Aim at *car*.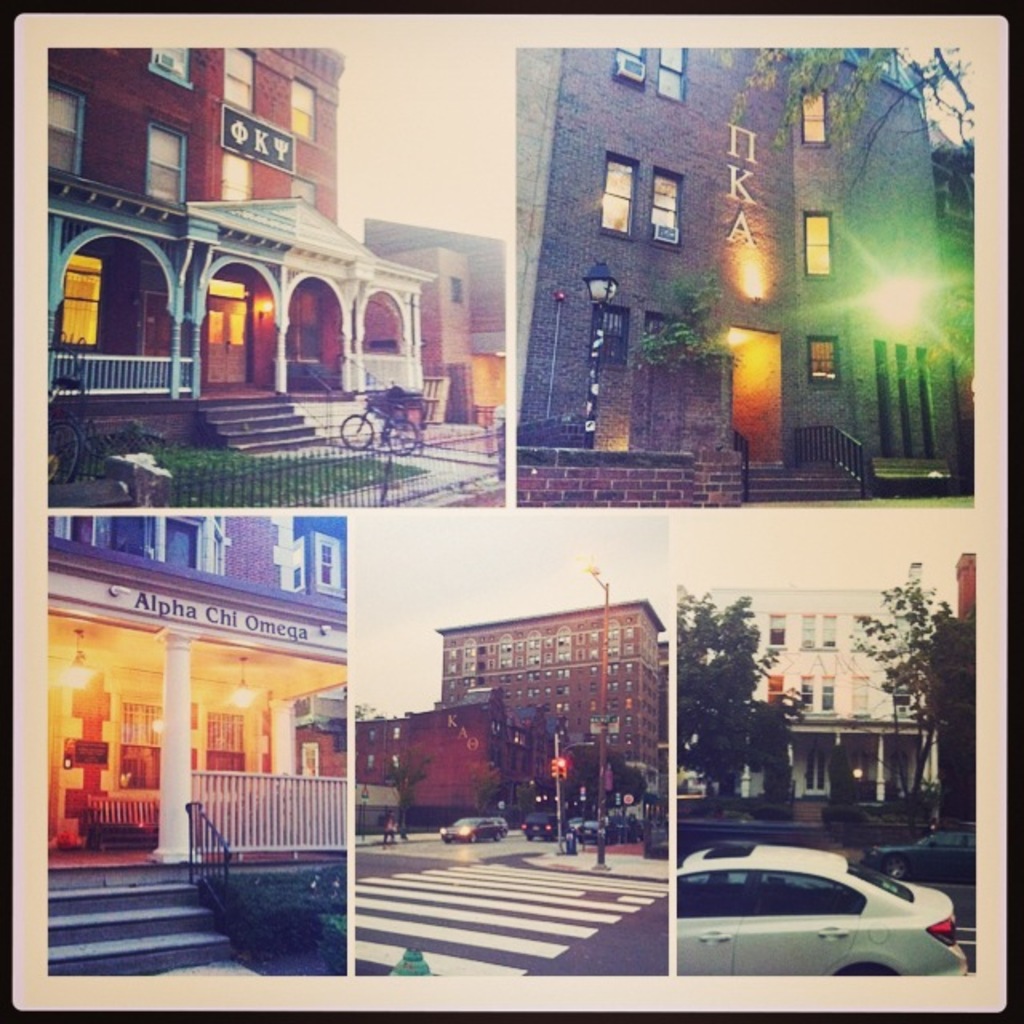
Aimed at box(573, 814, 602, 848).
